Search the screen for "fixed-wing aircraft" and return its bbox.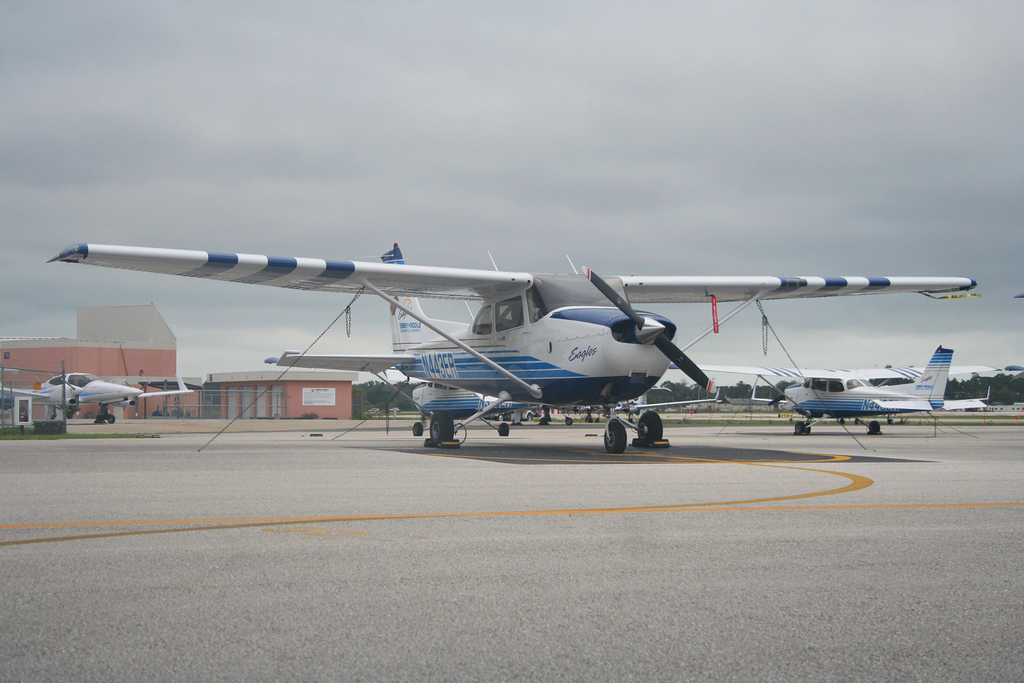
Found: pyautogui.locateOnScreen(666, 344, 1004, 436).
